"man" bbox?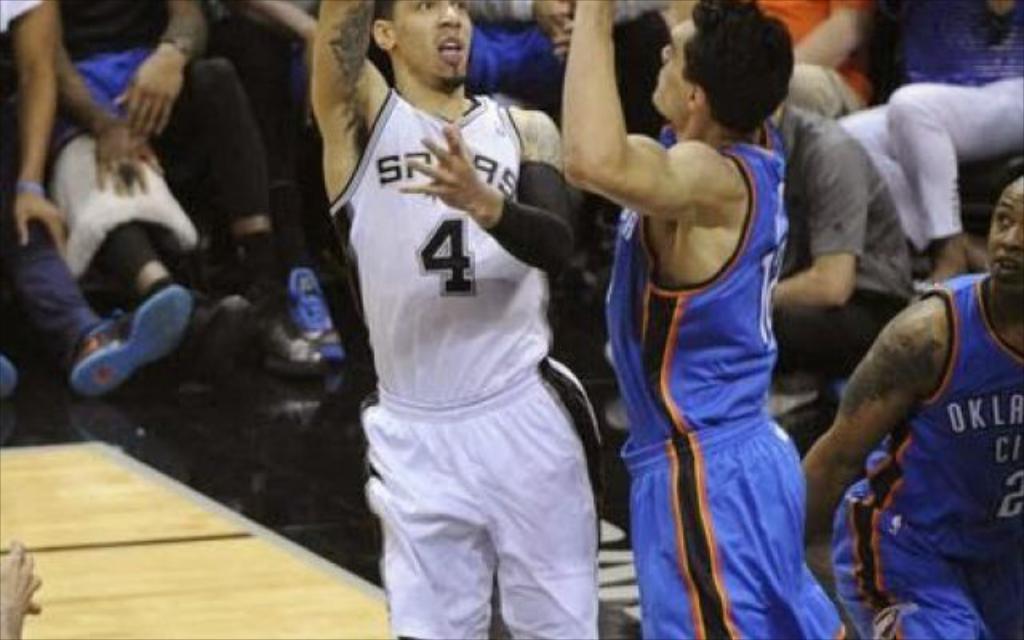
bbox=(562, 0, 845, 638)
